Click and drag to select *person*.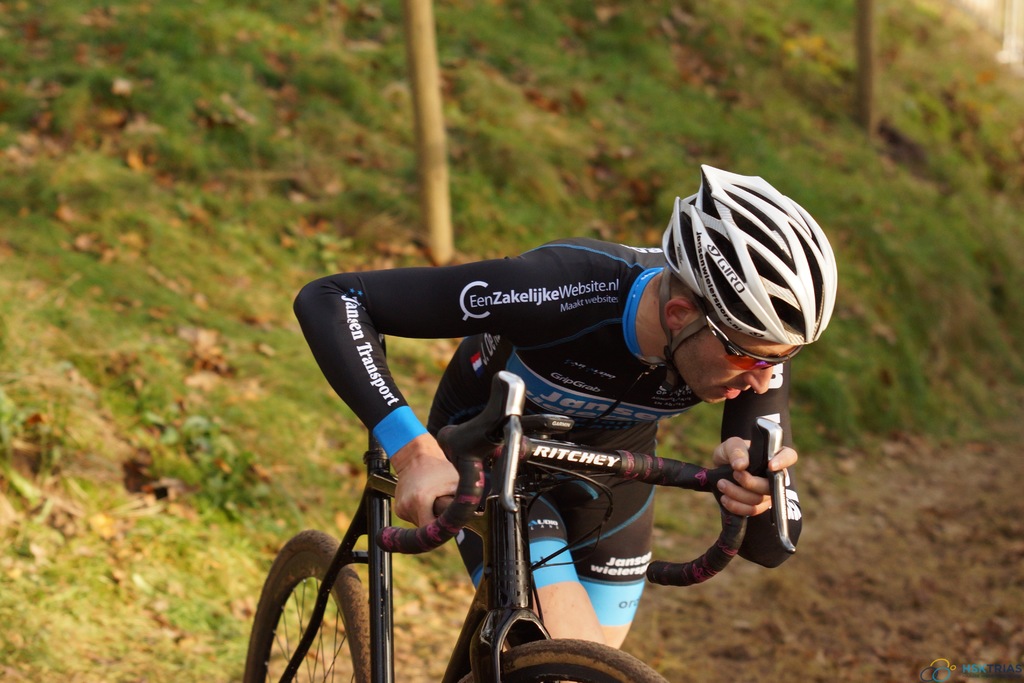
Selection: locate(401, 169, 794, 655).
